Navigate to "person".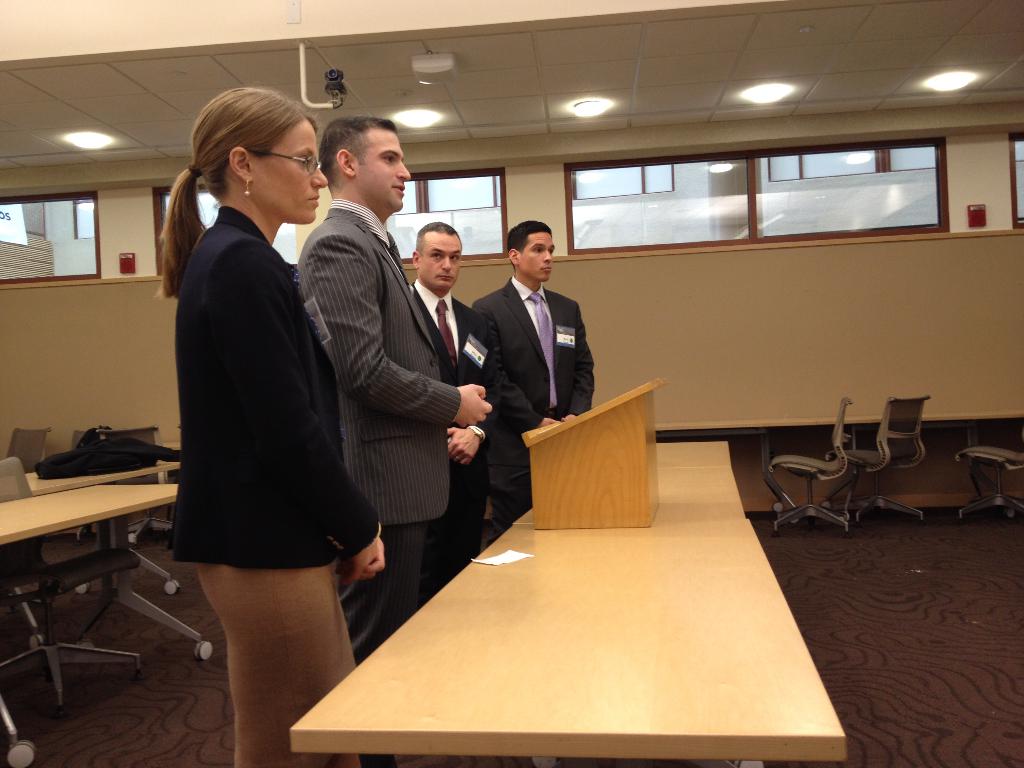
Navigation target: box(468, 207, 607, 491).
